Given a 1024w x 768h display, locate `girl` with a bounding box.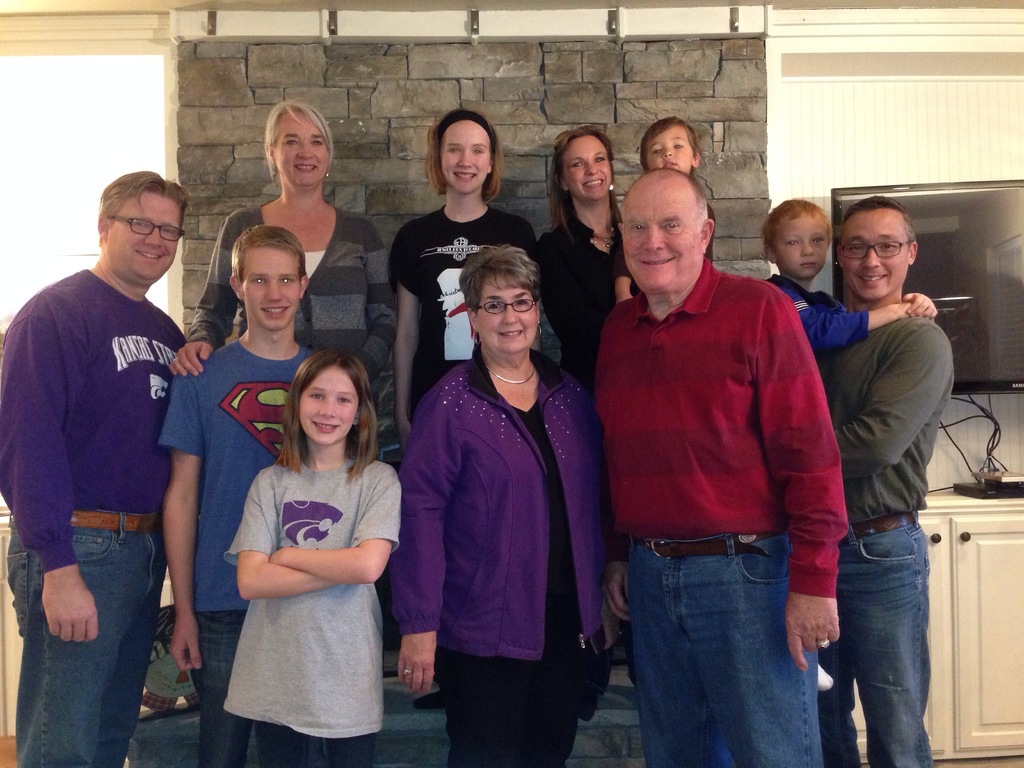
Located: left=228, top=349, right=400, bottom=767.
